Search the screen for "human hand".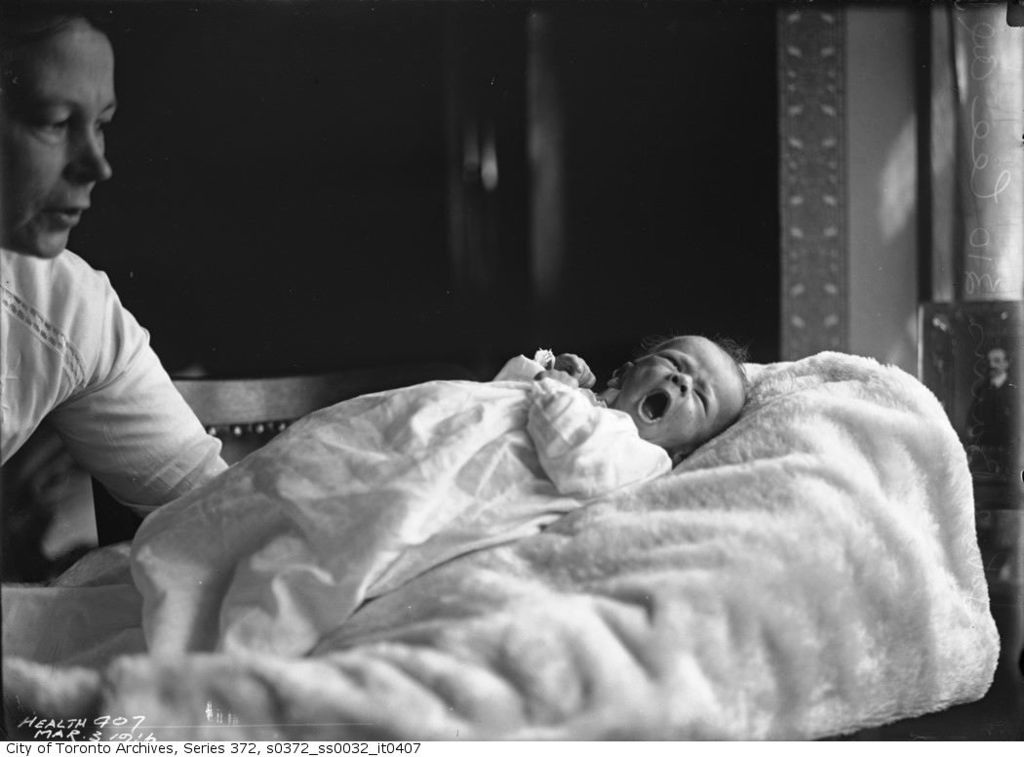
Found at [left=532, top=365, right=579, bottom=387].
